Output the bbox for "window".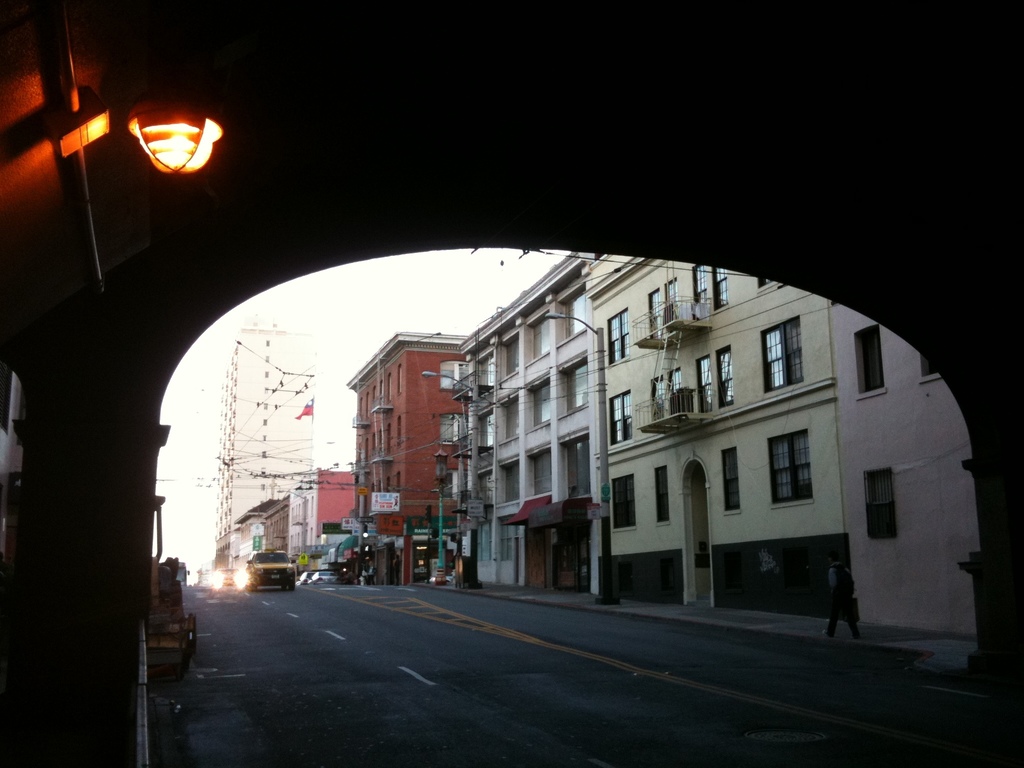
(523, 307, 558, 362).
